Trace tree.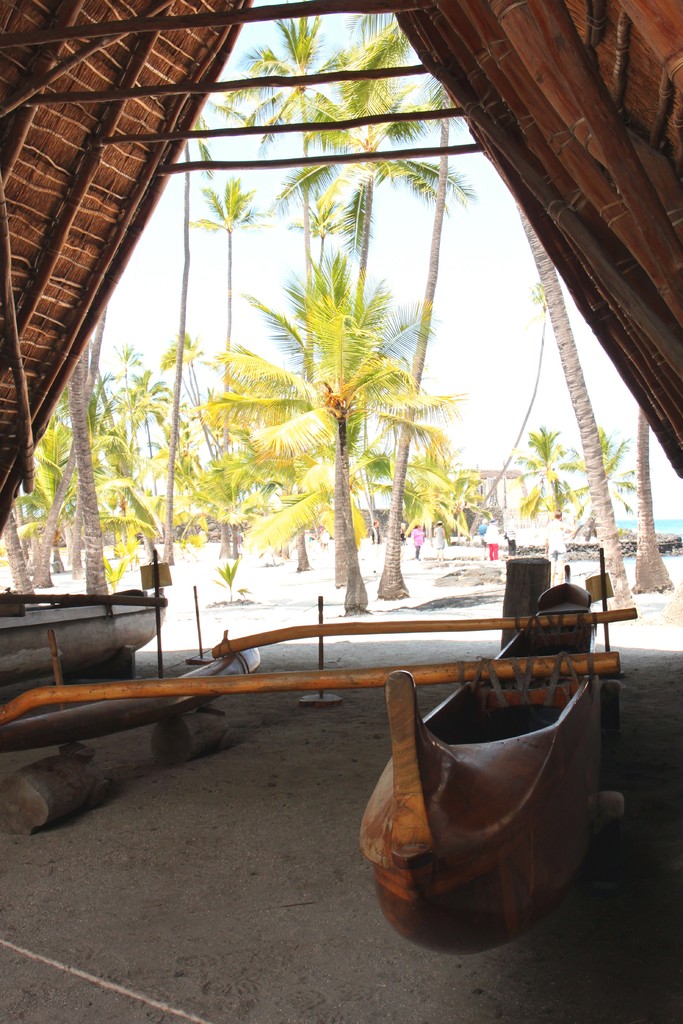
Traced to x1=317, y1=17, x2=415, y2=255.
